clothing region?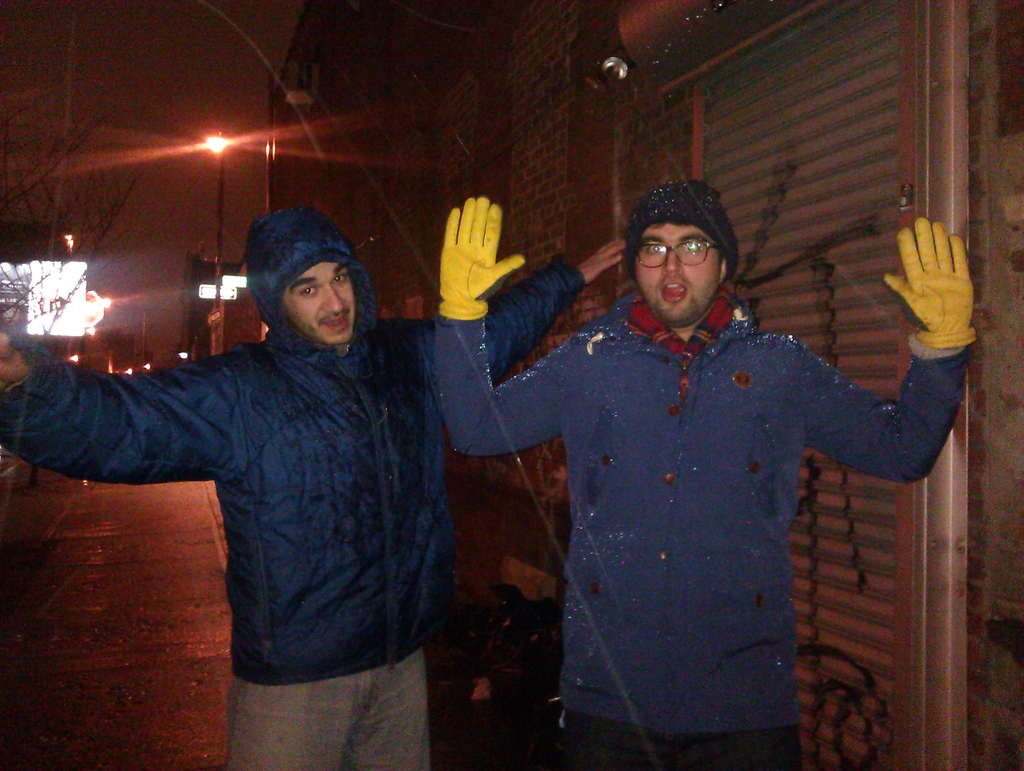
0/207/588/770
